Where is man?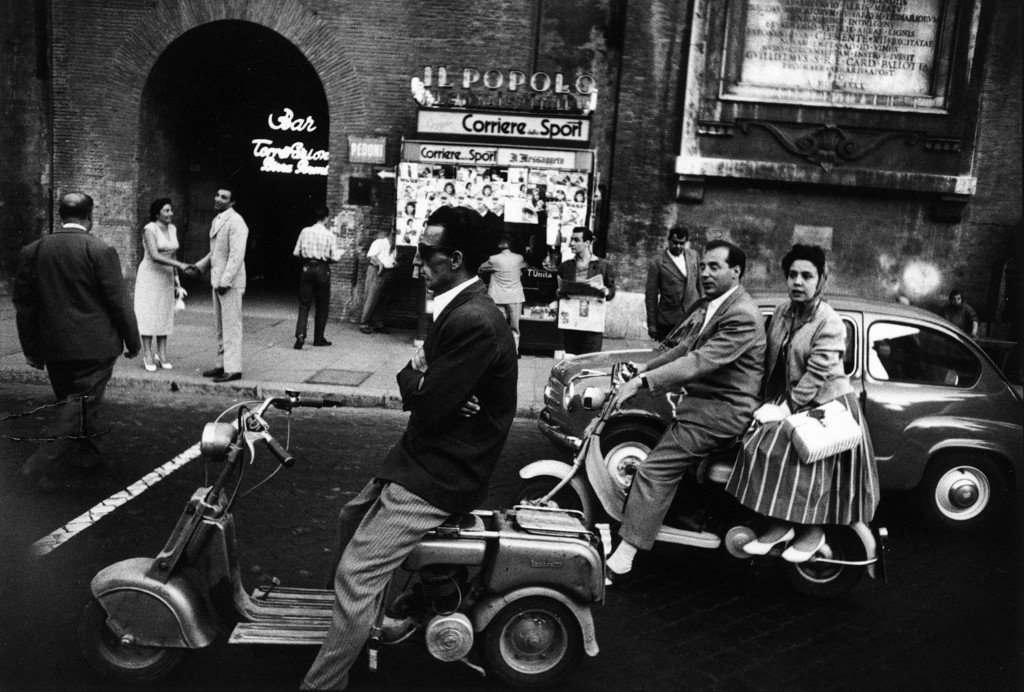
left=184, top=177, right=260, bottom=400.
